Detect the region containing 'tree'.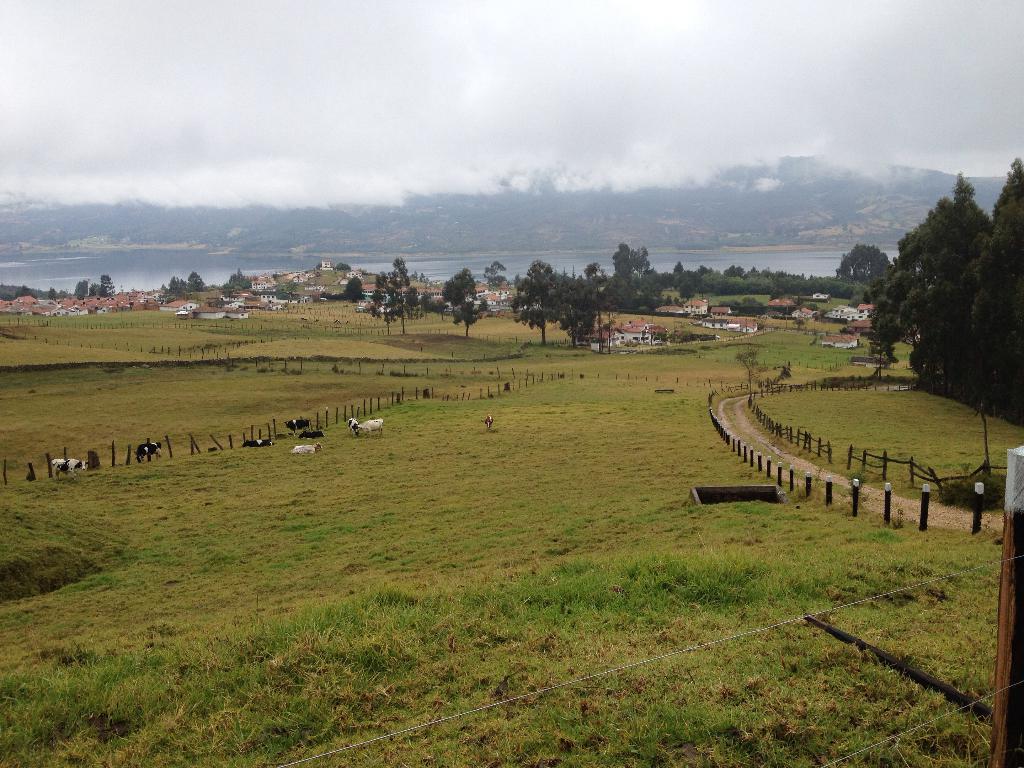
(176, 268, 207, 289).
